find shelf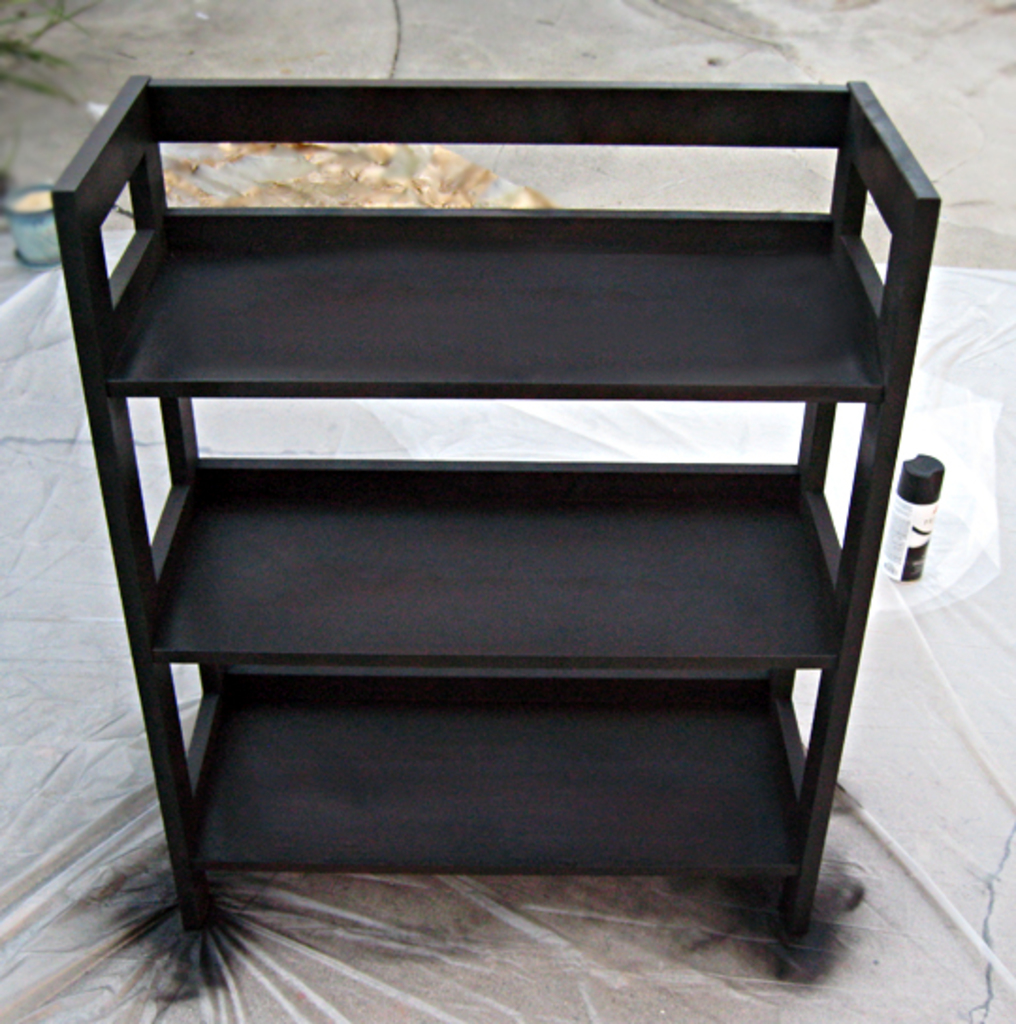
bbox=[49, 75, 945, 939]
